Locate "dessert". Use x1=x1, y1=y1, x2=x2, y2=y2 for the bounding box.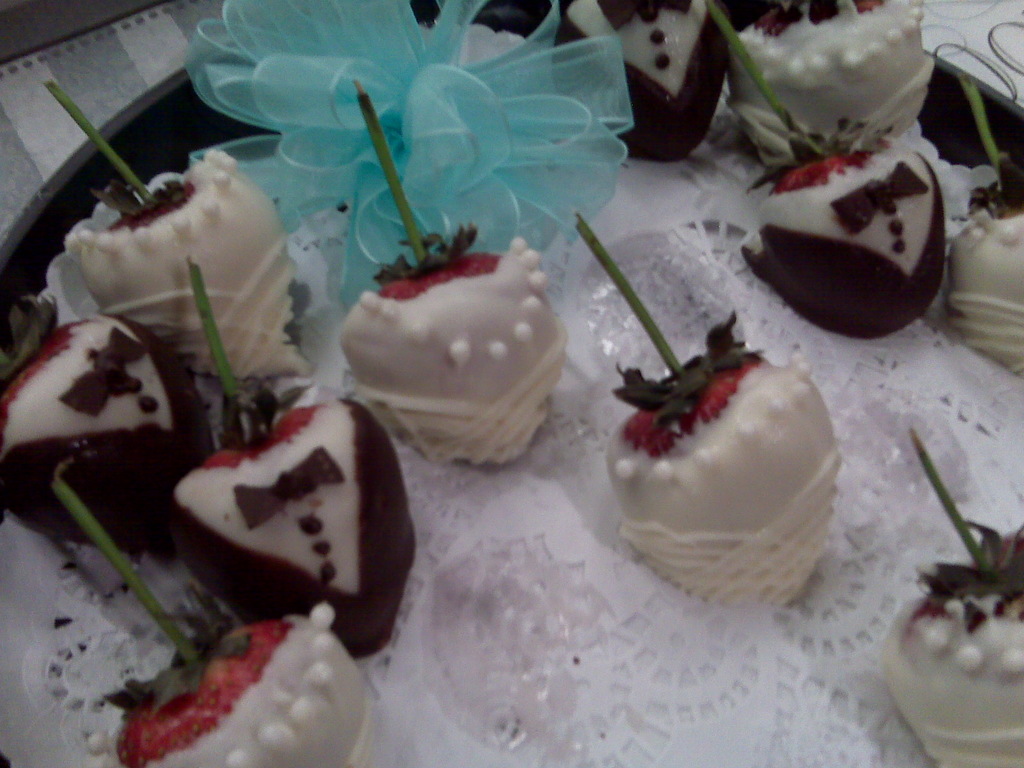
x1=171, y1=260, x2=415, y2=675.
